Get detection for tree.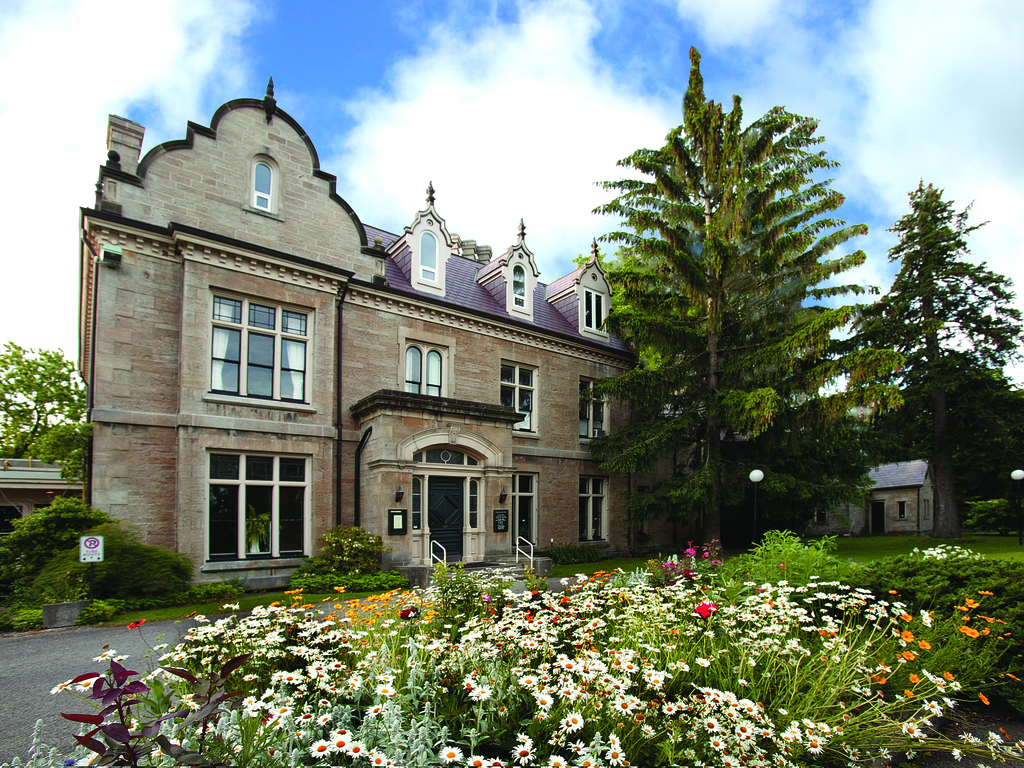
Detection: locate(863, 161, 1003, 430).
